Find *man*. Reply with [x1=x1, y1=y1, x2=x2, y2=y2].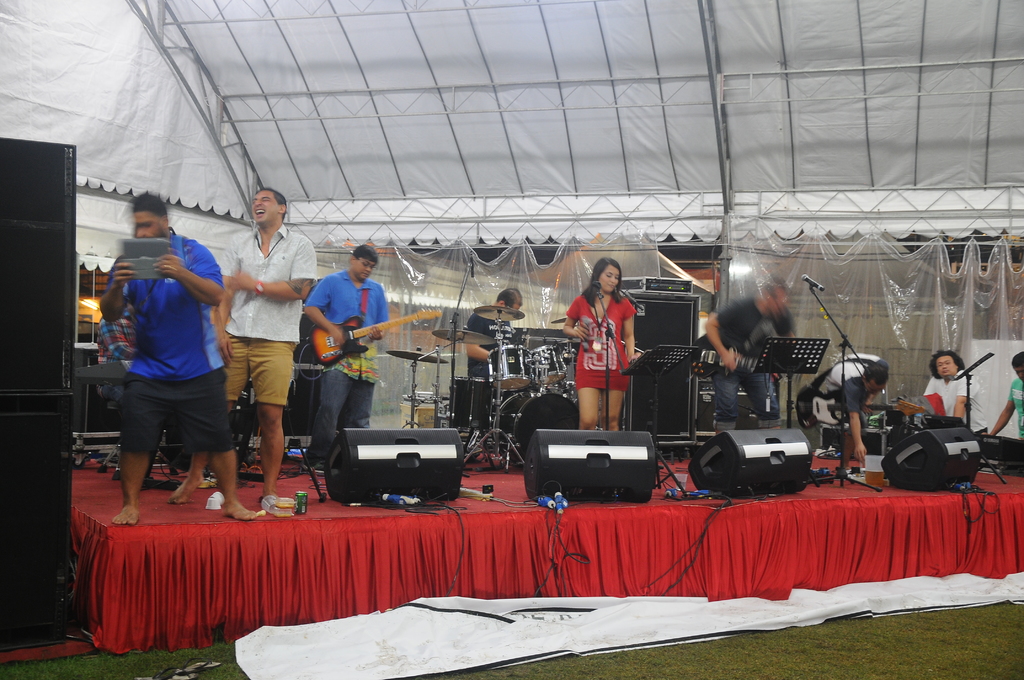
[x1=90, y1=190, x2=239, y2=542].
